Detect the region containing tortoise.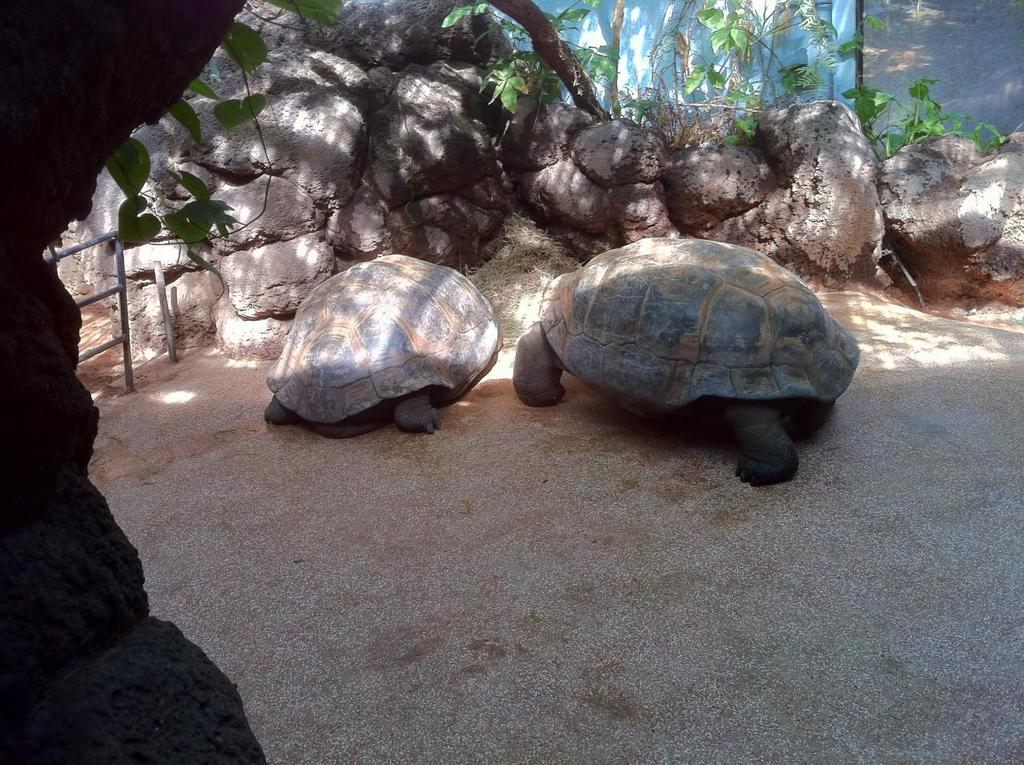
[513, 228, 860, 491].
